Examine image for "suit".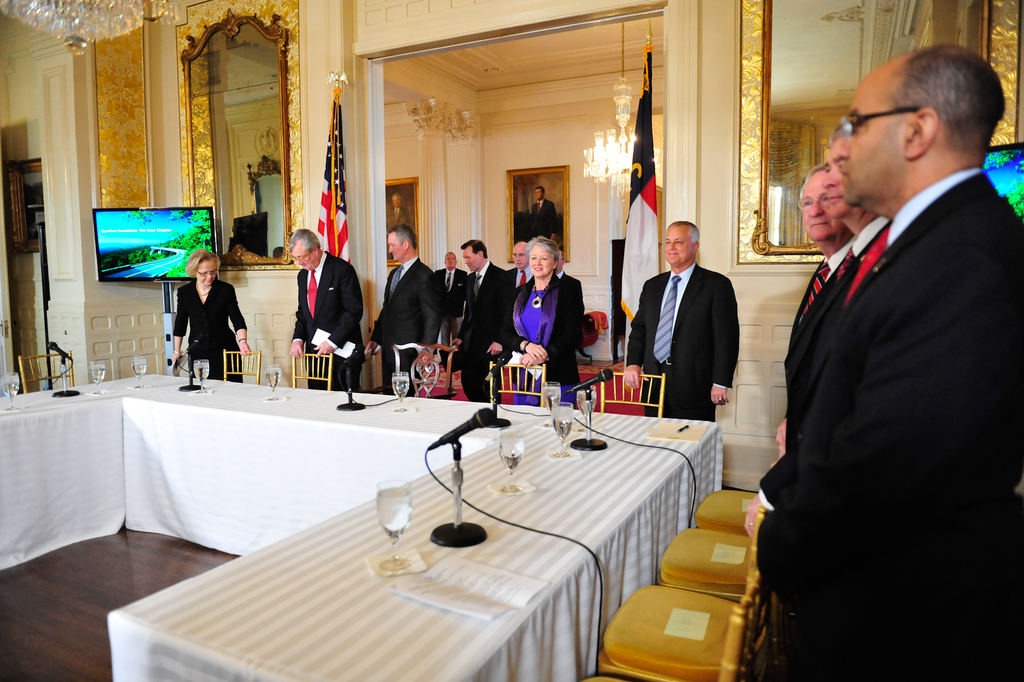
Examination result: bbox(436, 268, 467, 339).
